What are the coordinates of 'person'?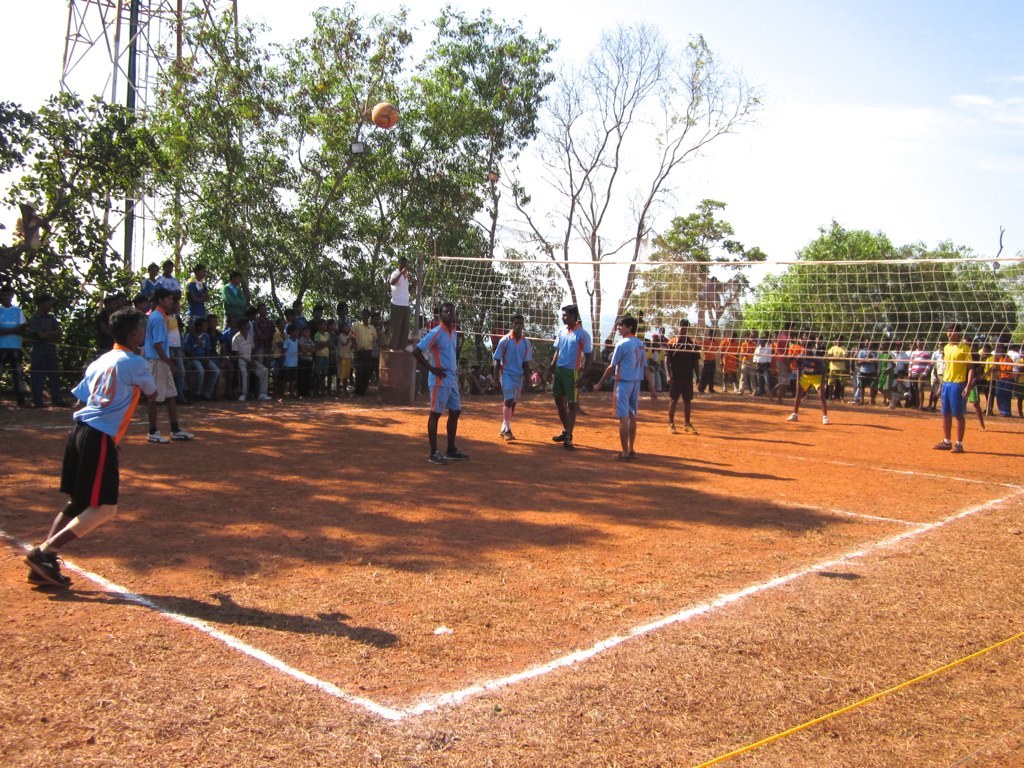
{"left": 930, "top": 346, "right": 946, "bottom": 409}.
